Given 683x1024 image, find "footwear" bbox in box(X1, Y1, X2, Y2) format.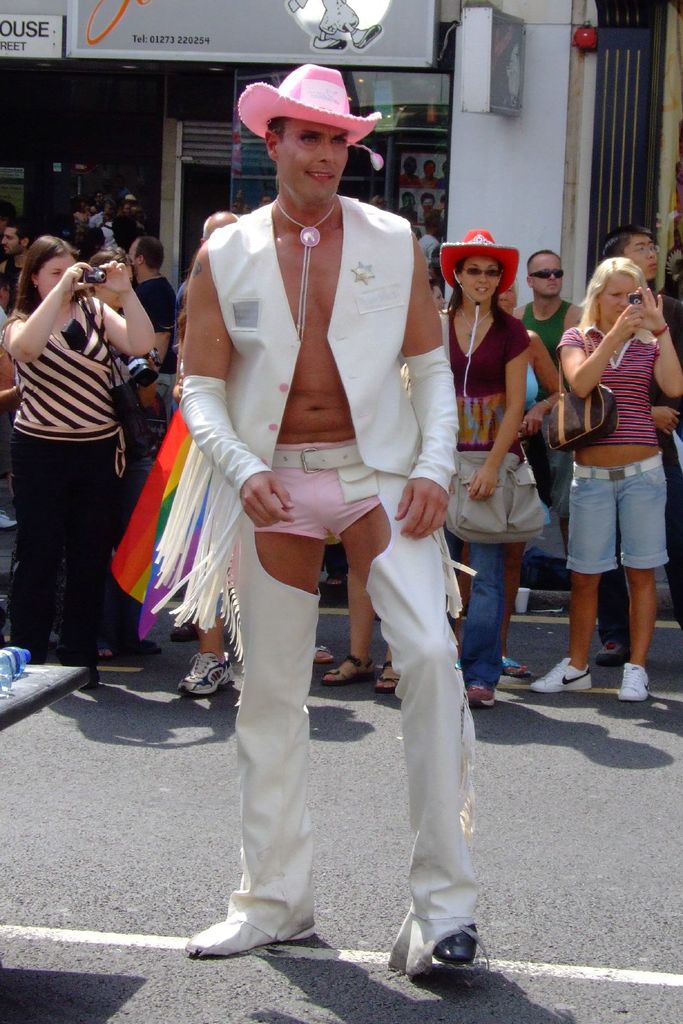
box(530, 655, 597, 694).
